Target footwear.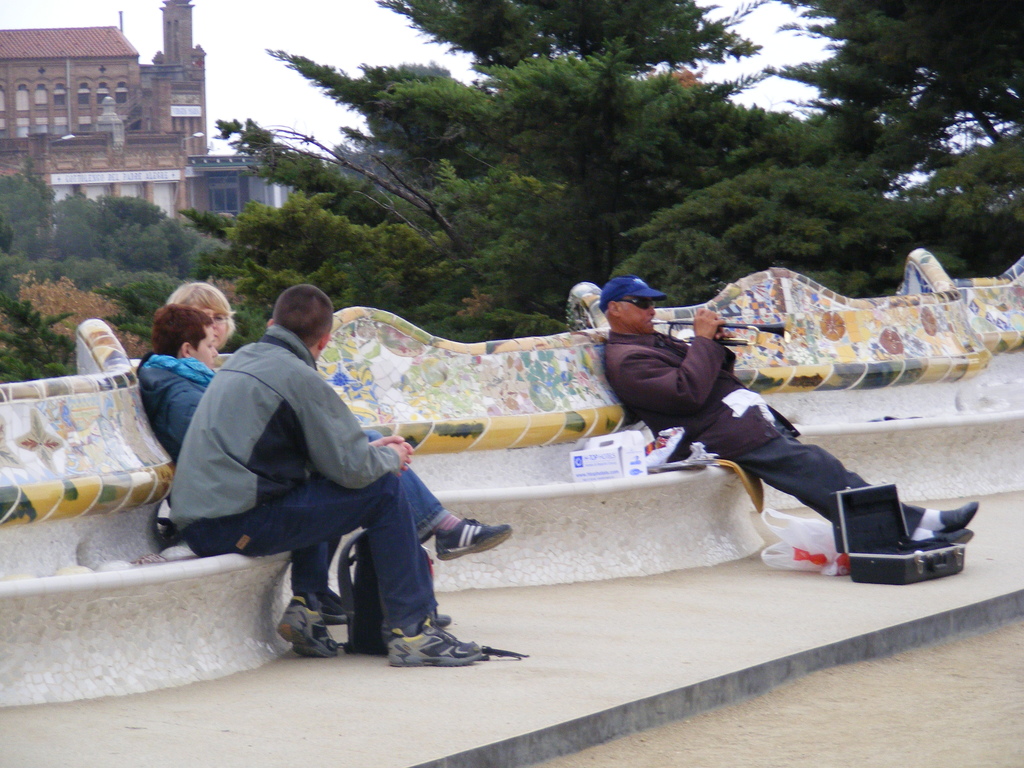
Target region: 937/503/979/535.
